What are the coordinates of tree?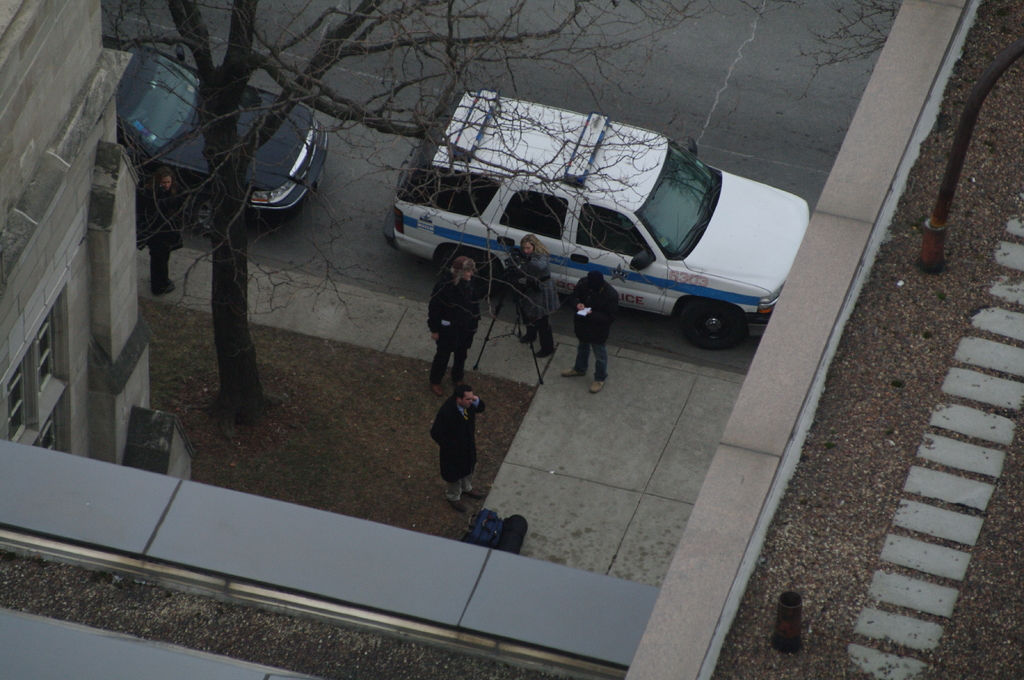
(93, 0, 803, 426).
